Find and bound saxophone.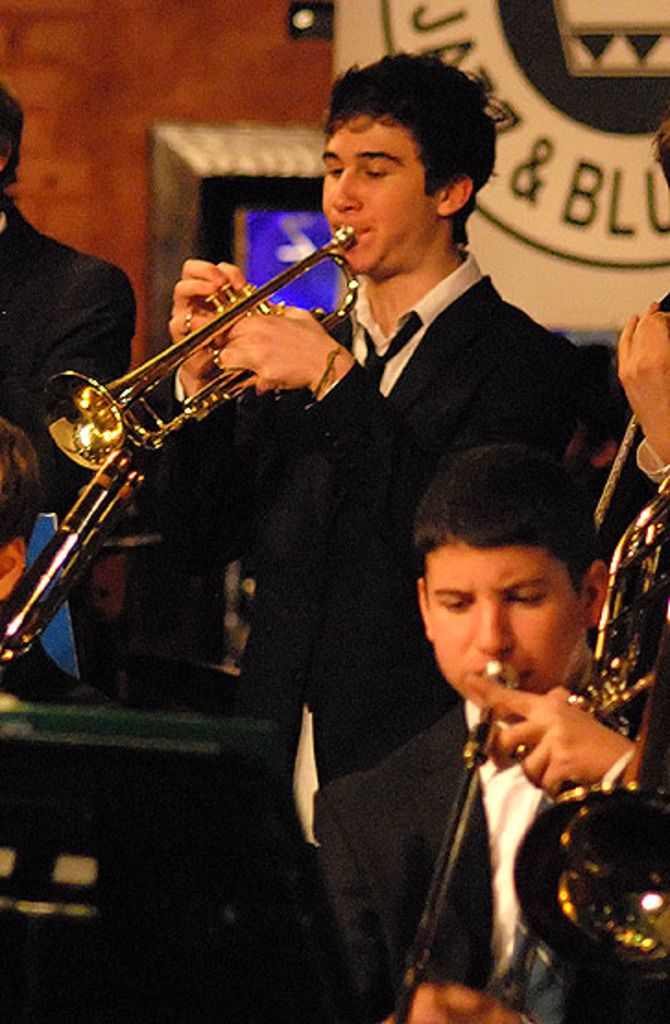
Bound: (left=511, top=463, right=668, bottom=991).
